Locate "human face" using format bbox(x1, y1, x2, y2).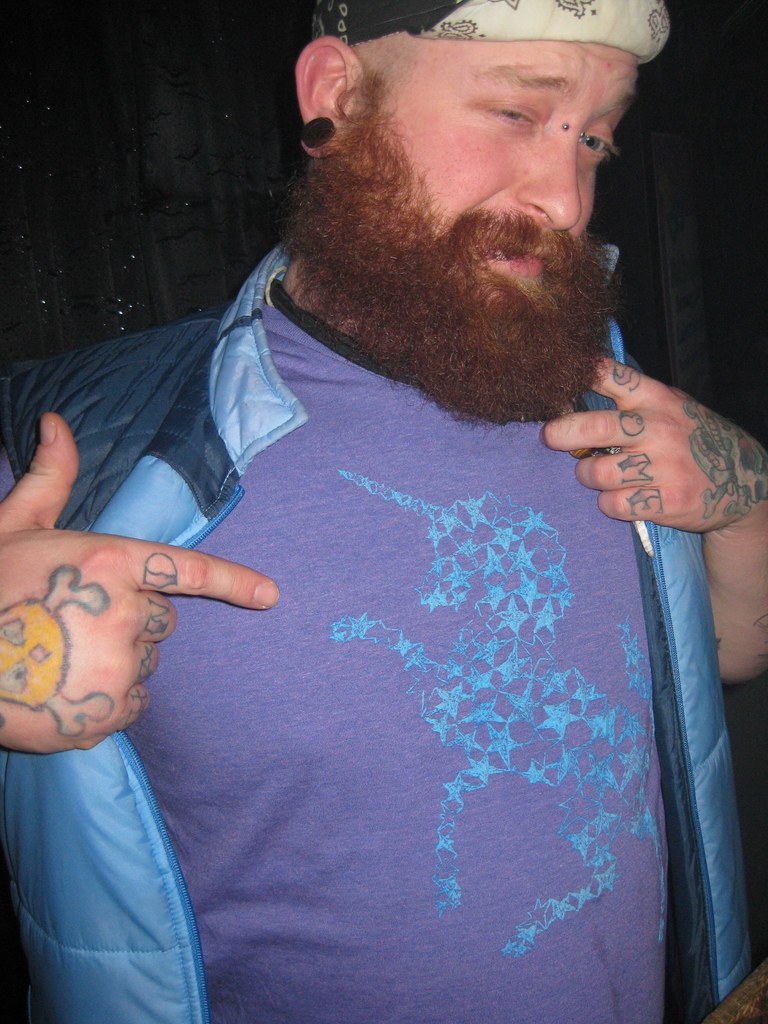
bbox(278, 34, 639, 359).
